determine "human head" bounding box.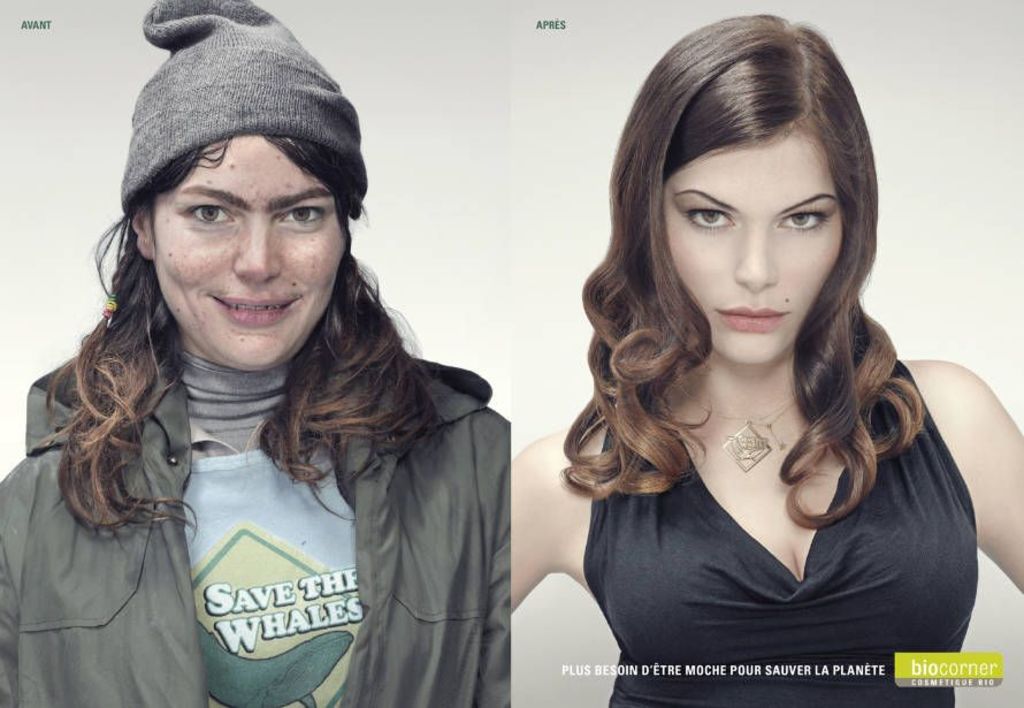
Determined: x1=607 y1=7 x2=884 y2=368.
